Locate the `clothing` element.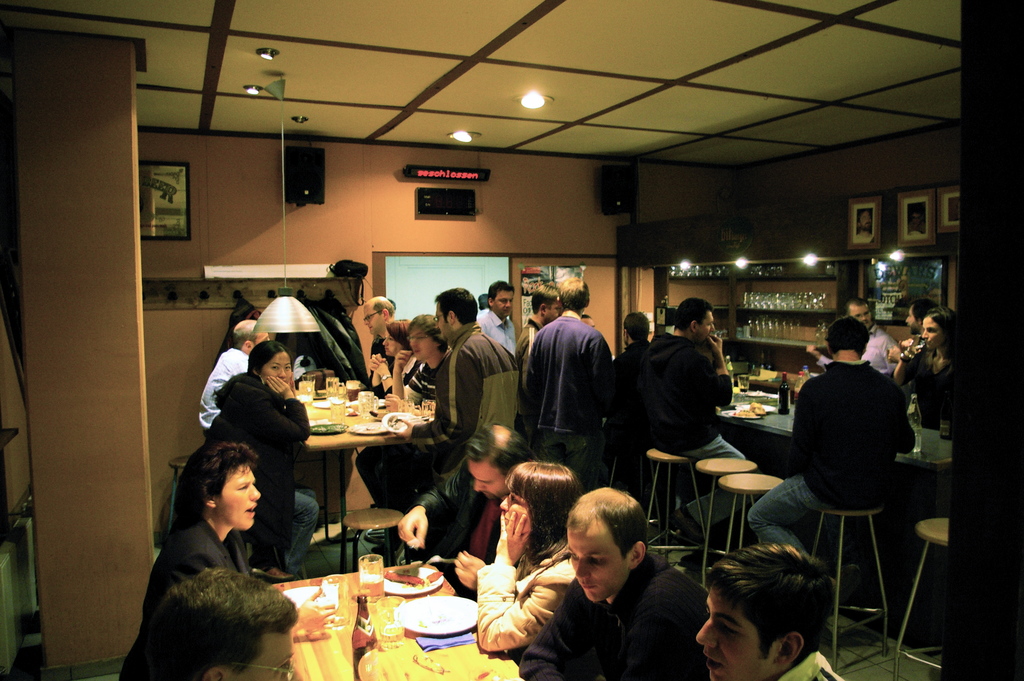
Element bbox: 915:427:952:461.
